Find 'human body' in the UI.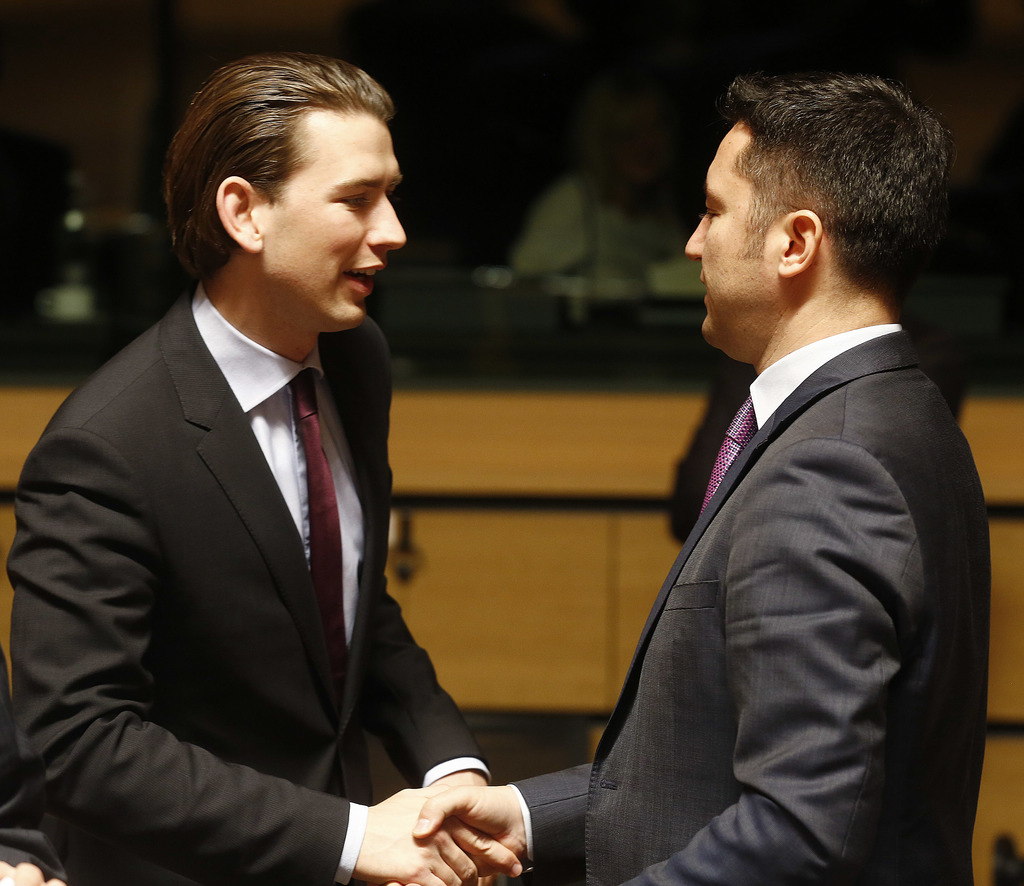
UI element at Rect(15, 318, 520, 885).
